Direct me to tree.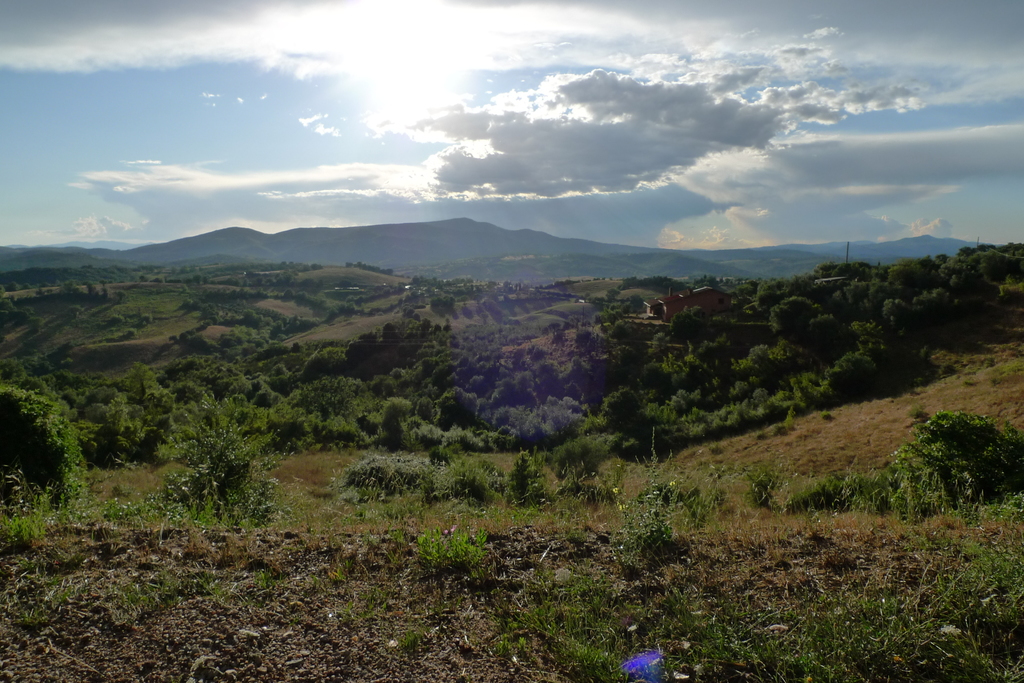
Direction: bbox(431, 295, 458, 310).
